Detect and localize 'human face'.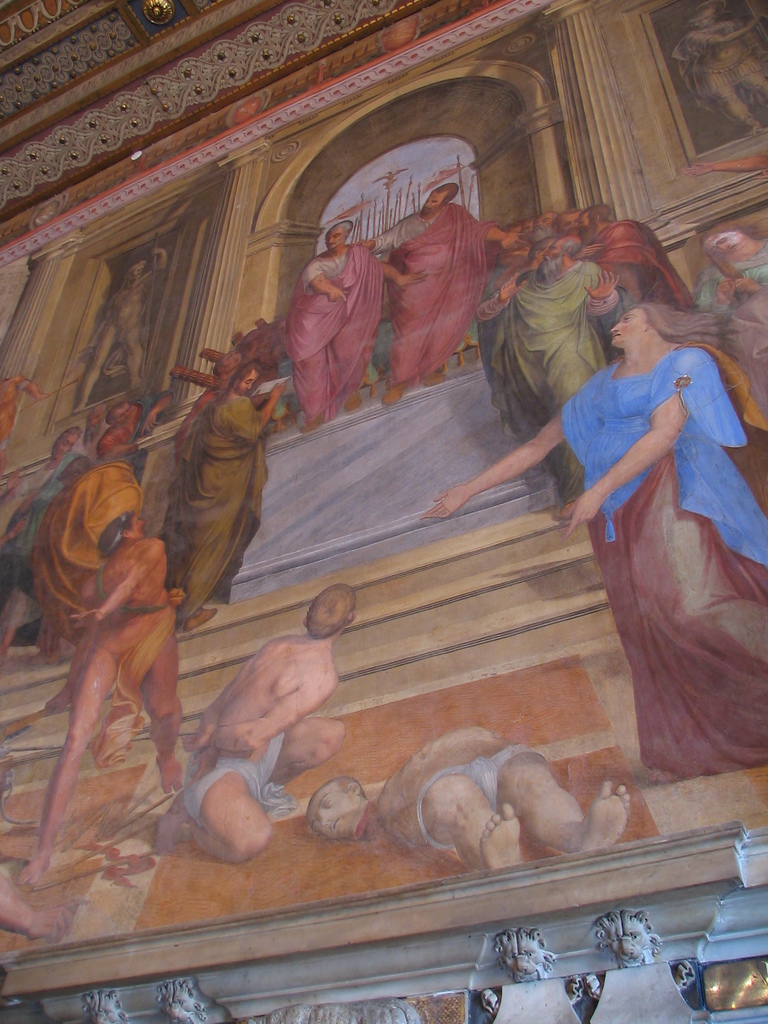
Localized at (531, 215, 556, 227).
